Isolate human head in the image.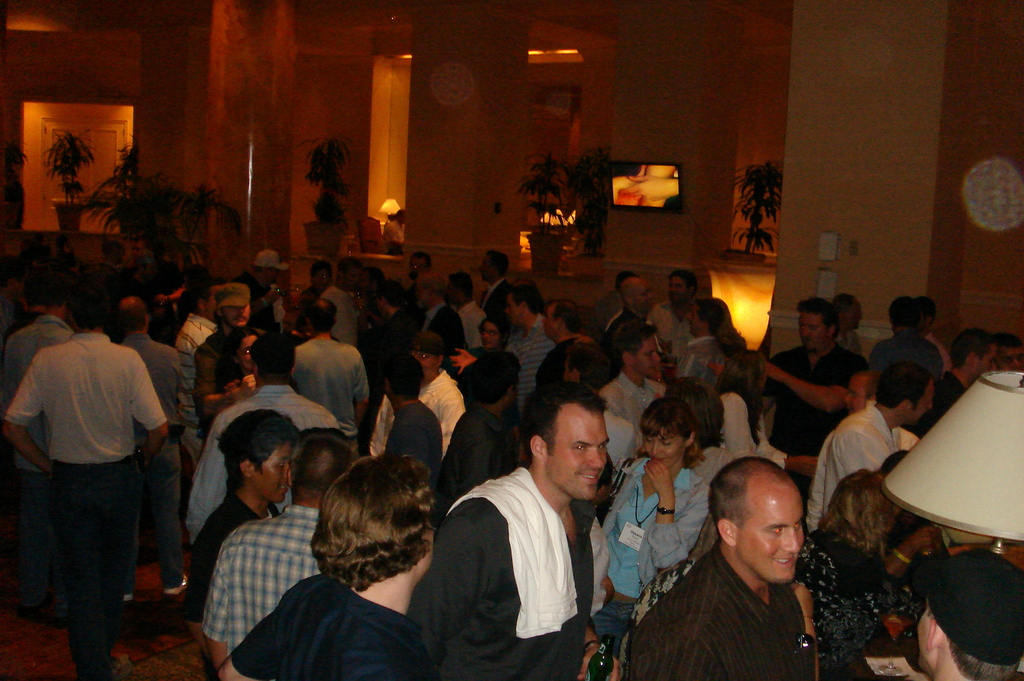
Isolated region: bbox=(248, 331, 296, 384).
